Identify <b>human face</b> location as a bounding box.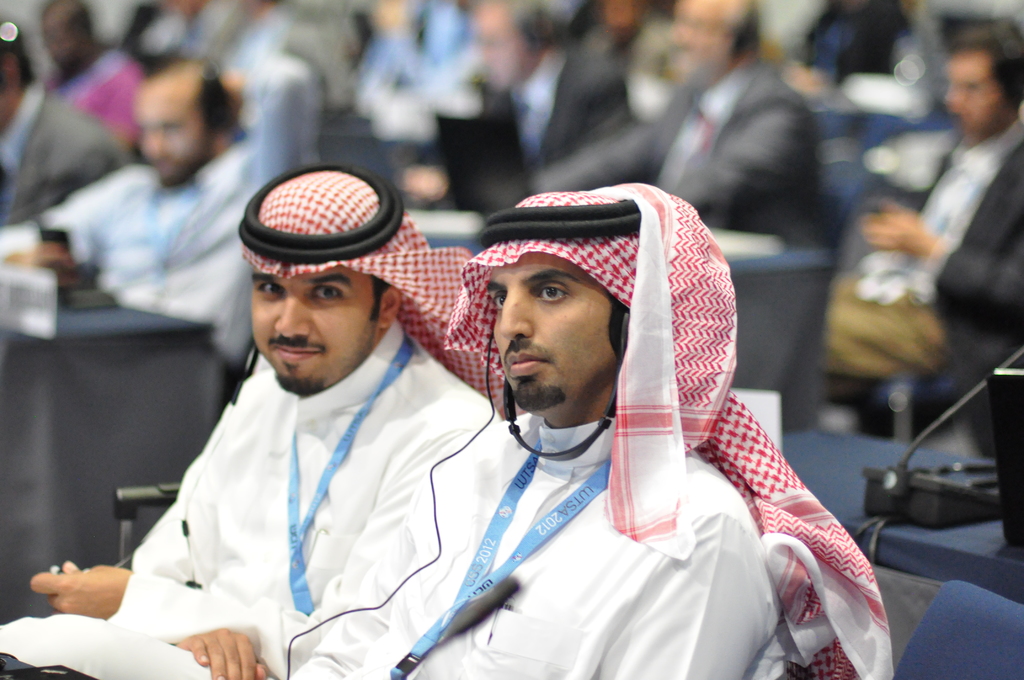
<box>253,267,372,393</box>.
